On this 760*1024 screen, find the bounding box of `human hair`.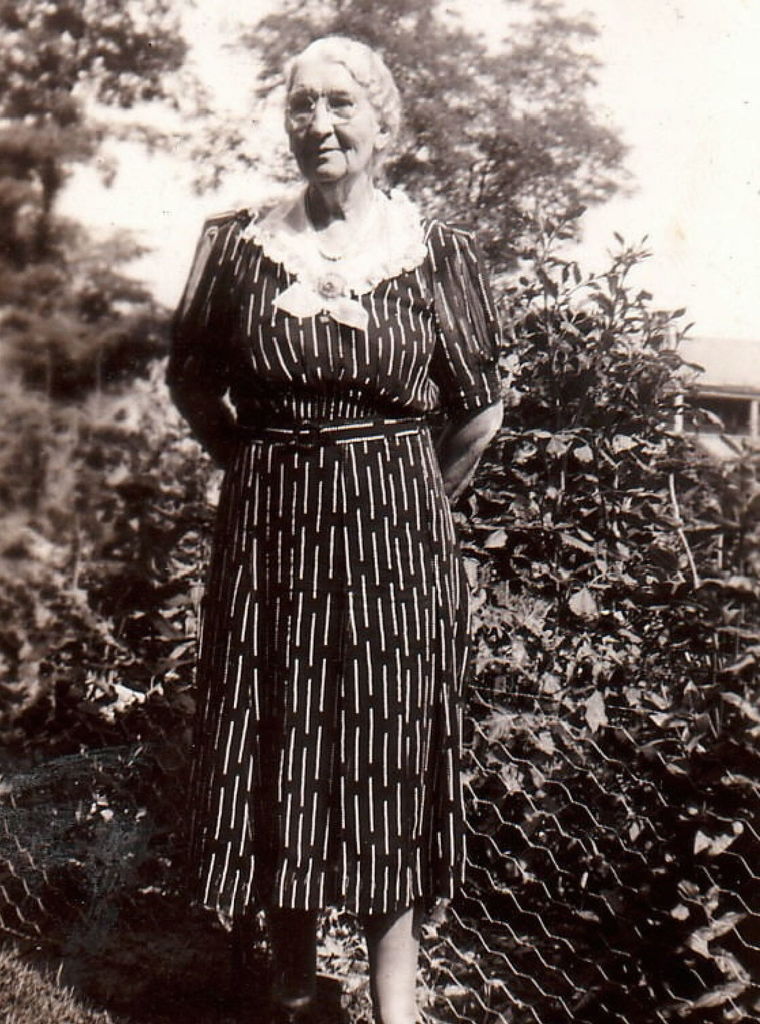
Bounding box: box(278, 38, 396, 170).
